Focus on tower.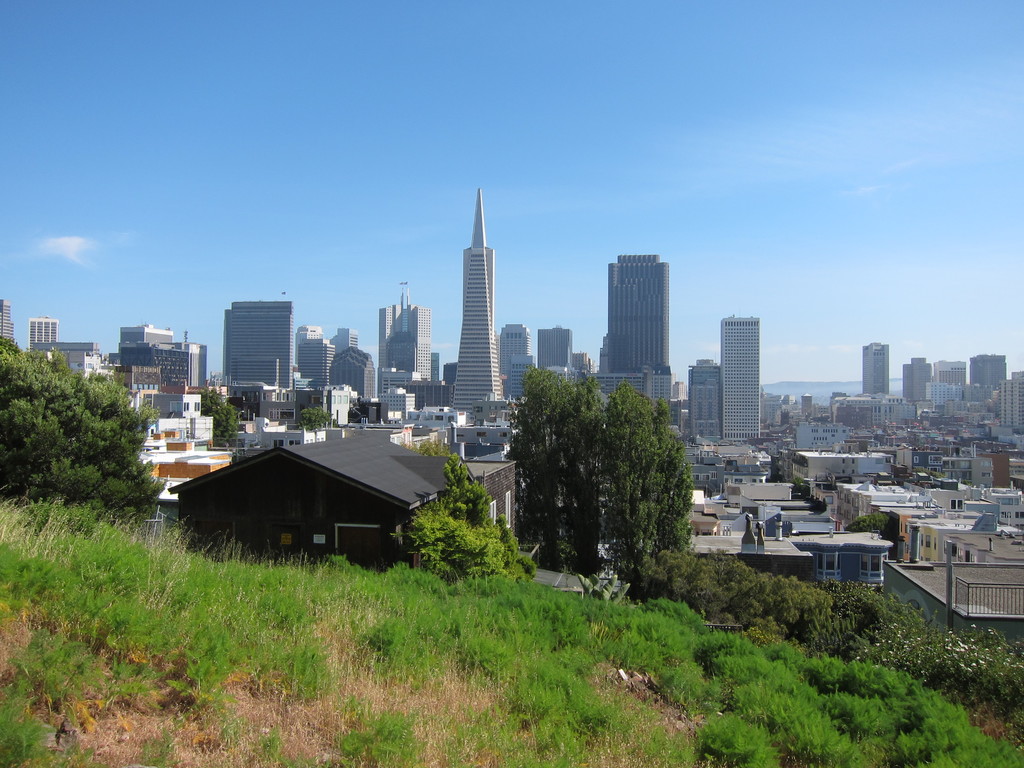
Focused at {"x1": 997, "y1": 365, "x2": 1023, "y2": 435}.
